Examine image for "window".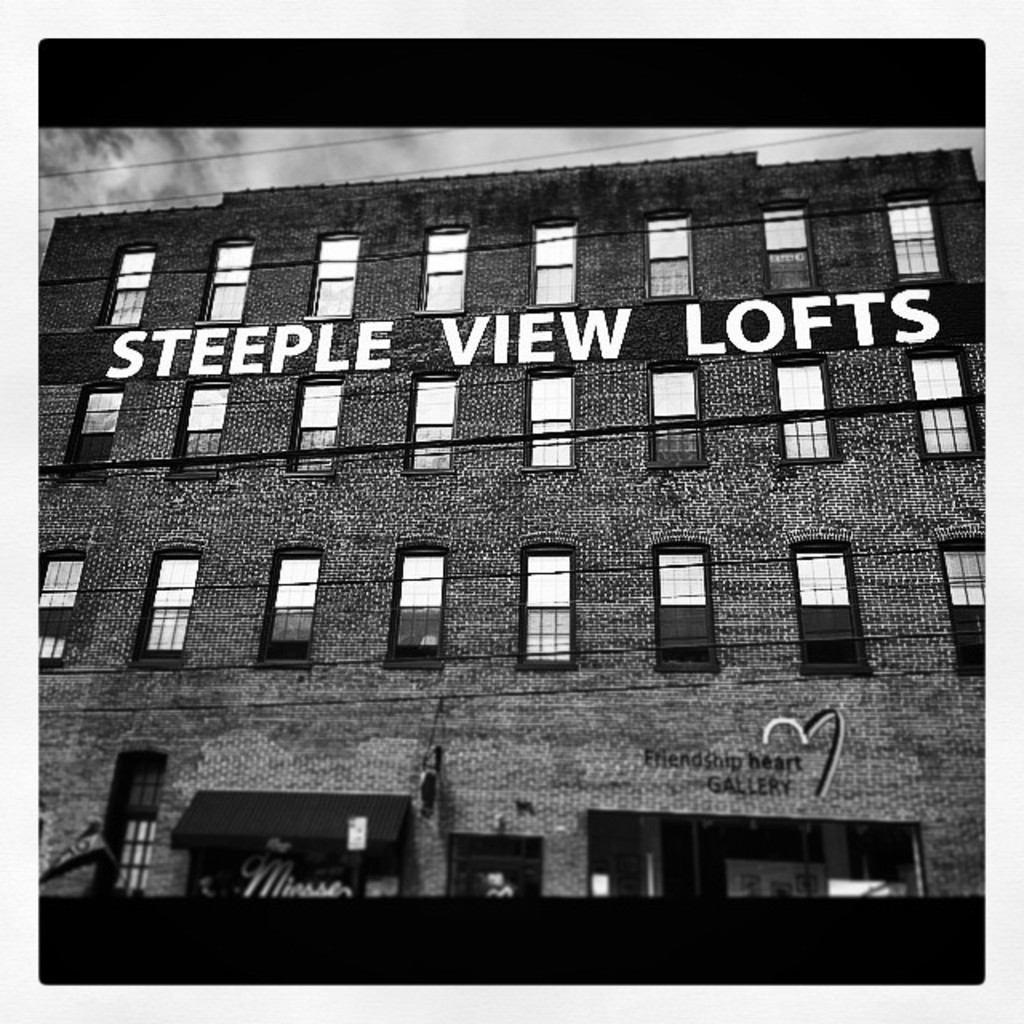
Examination result: pyautogui.locateOnScreen(306, 235, 368, 322).
